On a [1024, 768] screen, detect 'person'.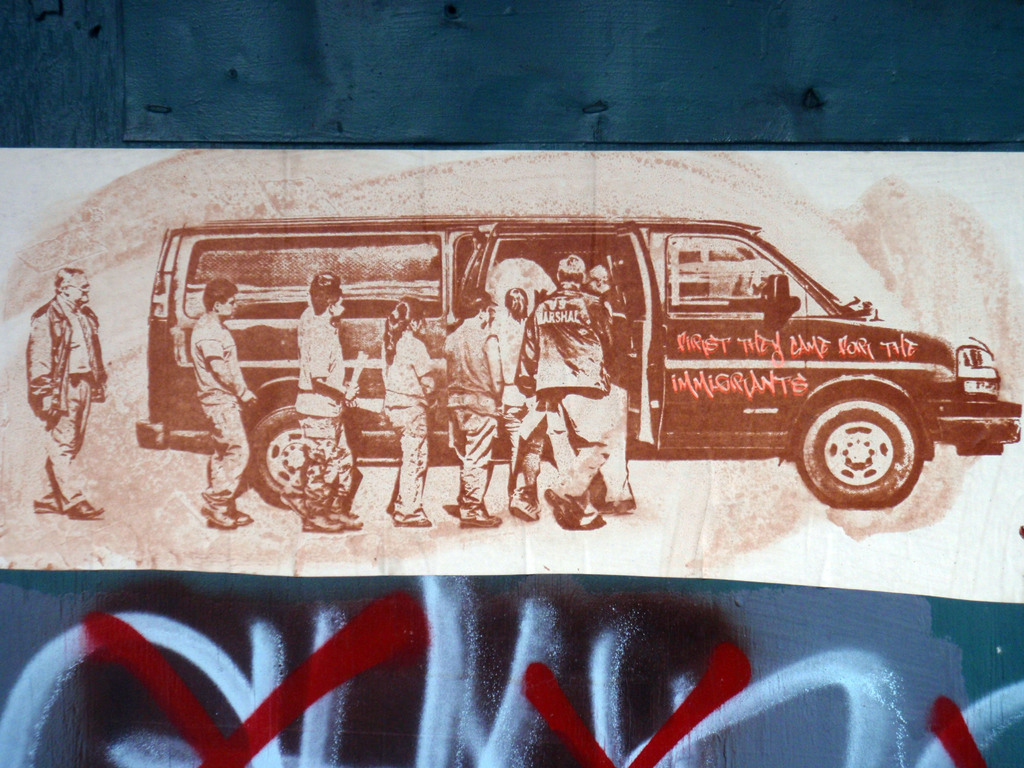
435/284/509/529.
